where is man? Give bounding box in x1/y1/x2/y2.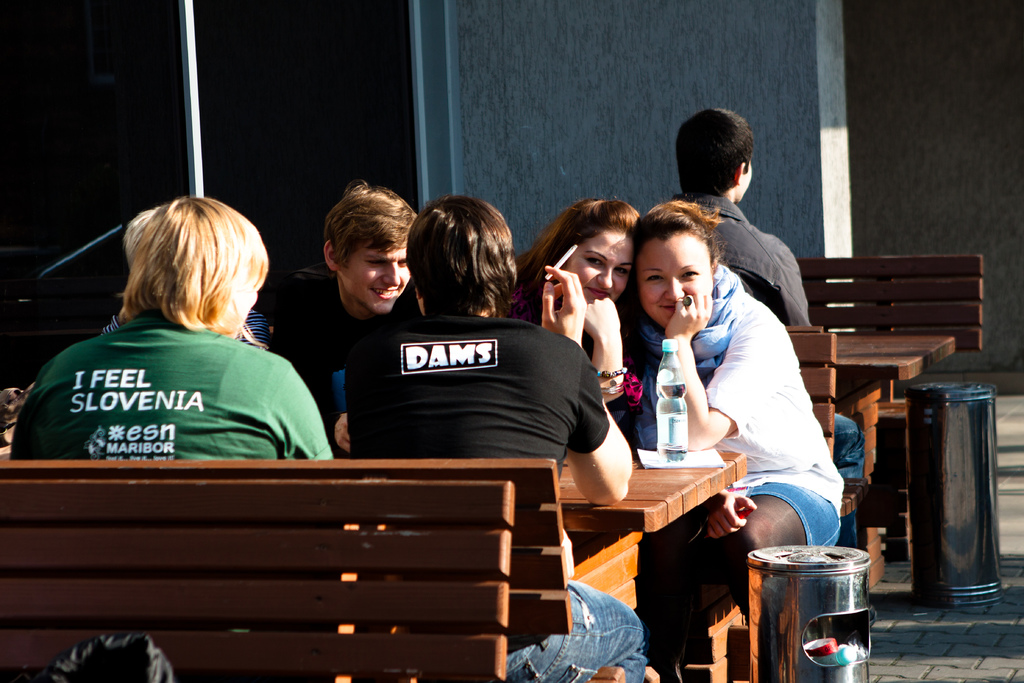
346/188/648/682.
